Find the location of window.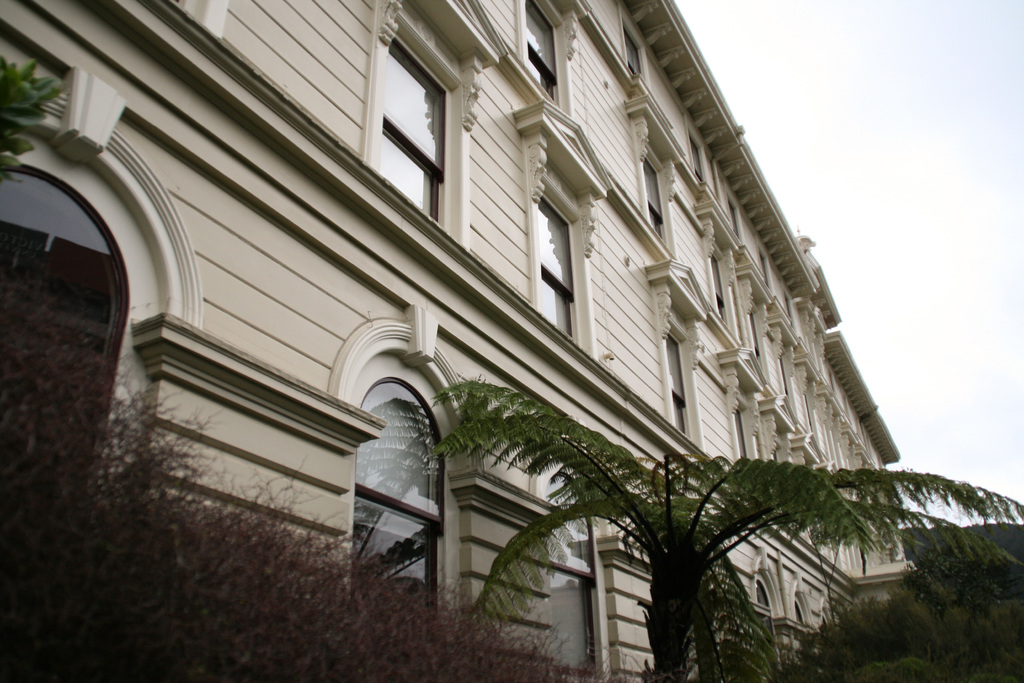
Location: <box>626,31,641,70</box>.
